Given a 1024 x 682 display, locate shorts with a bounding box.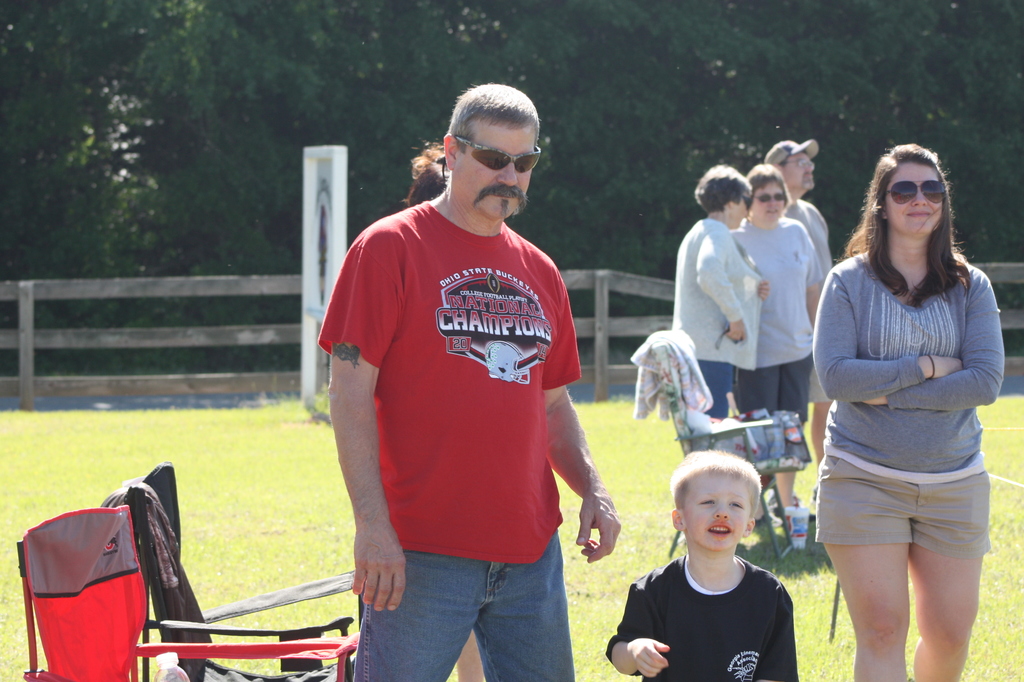
Located: bbox=(735, 356, 812, 426).
